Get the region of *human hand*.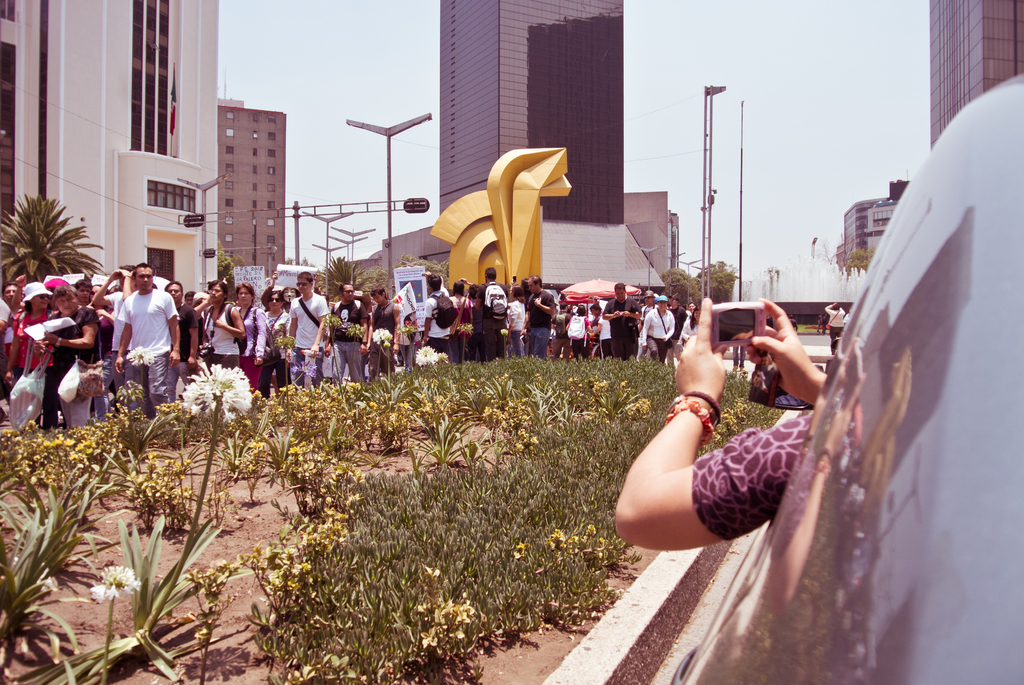
crop(44, 332, 58, 345).
